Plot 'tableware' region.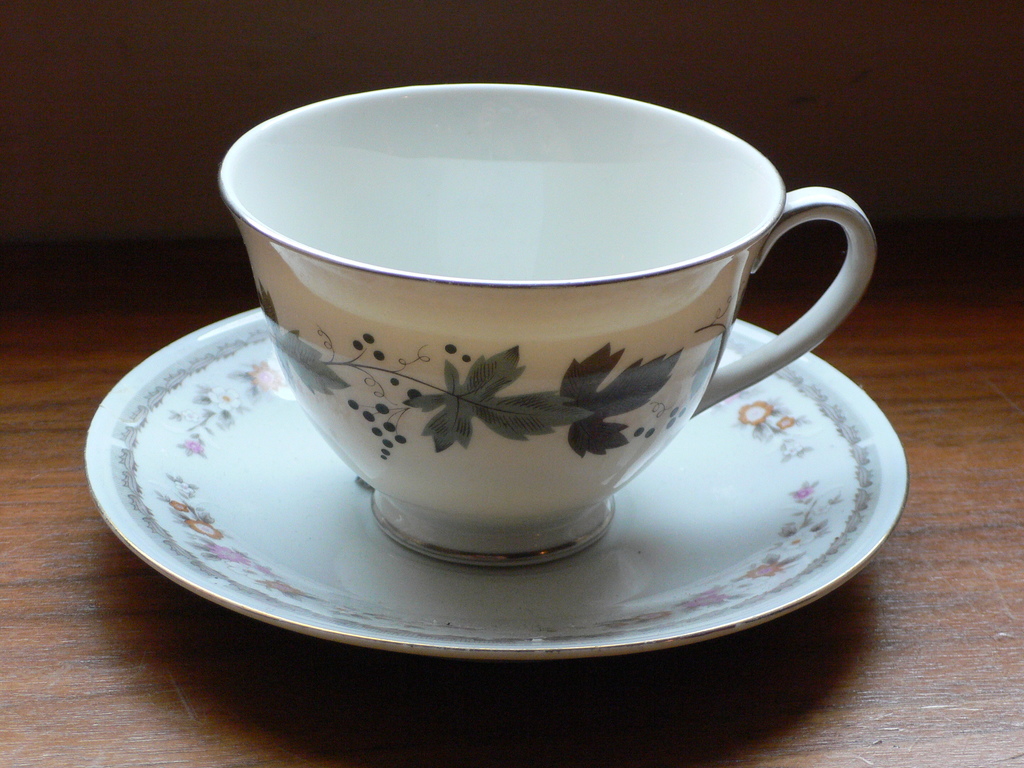
Plotted at locate(81, 81, 913, 666).
